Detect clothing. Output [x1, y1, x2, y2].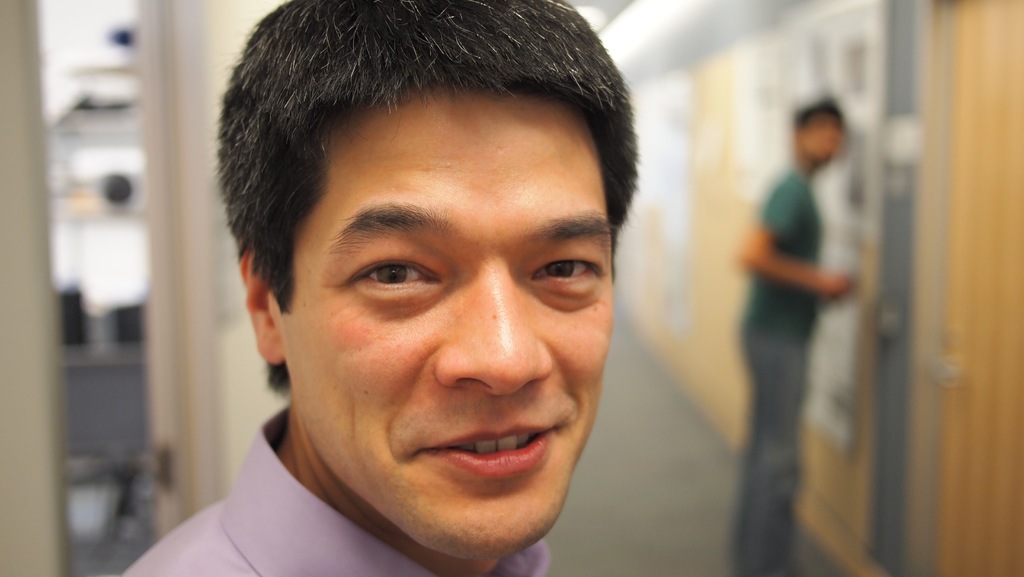
[117, 402, 548, 576].
